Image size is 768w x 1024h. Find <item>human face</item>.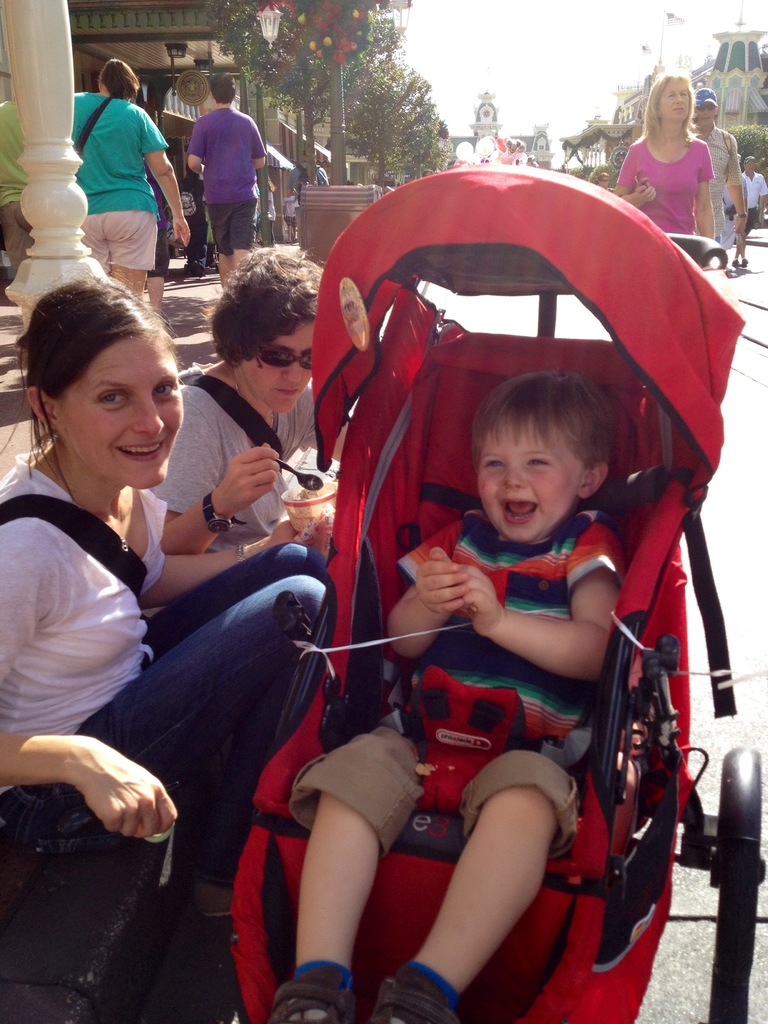
(x1=660, y1=76, x2=690, y2=120).
